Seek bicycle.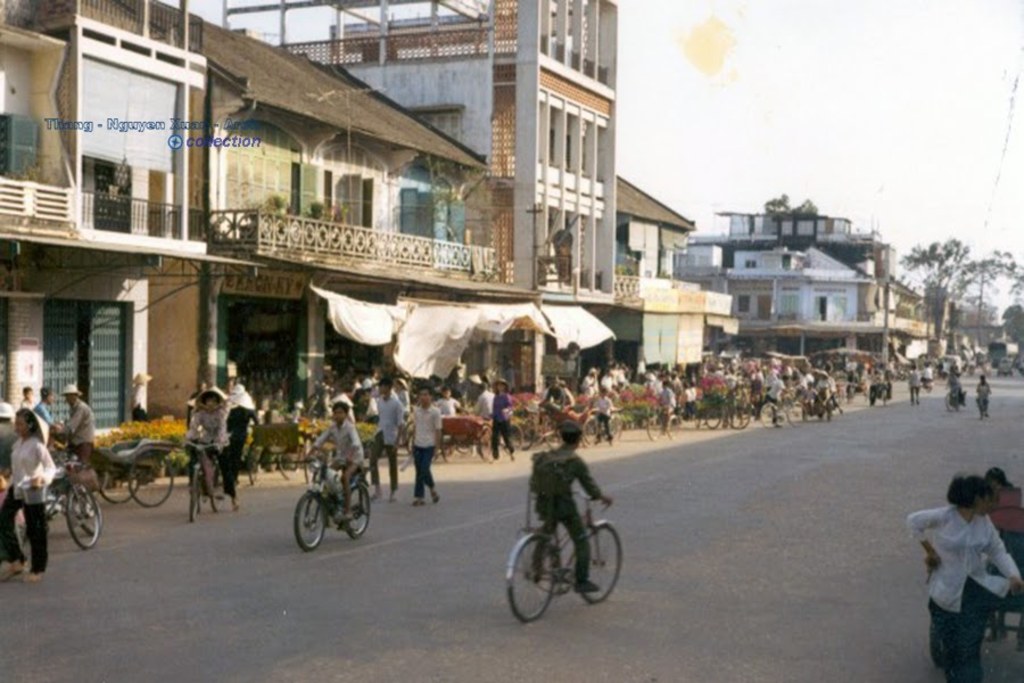
97 437 176 508.
